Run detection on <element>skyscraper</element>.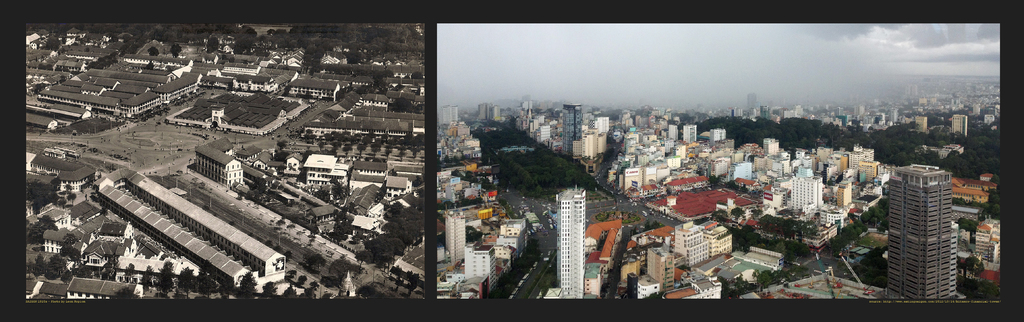
Result: <box>445,210,468,258</box>.
